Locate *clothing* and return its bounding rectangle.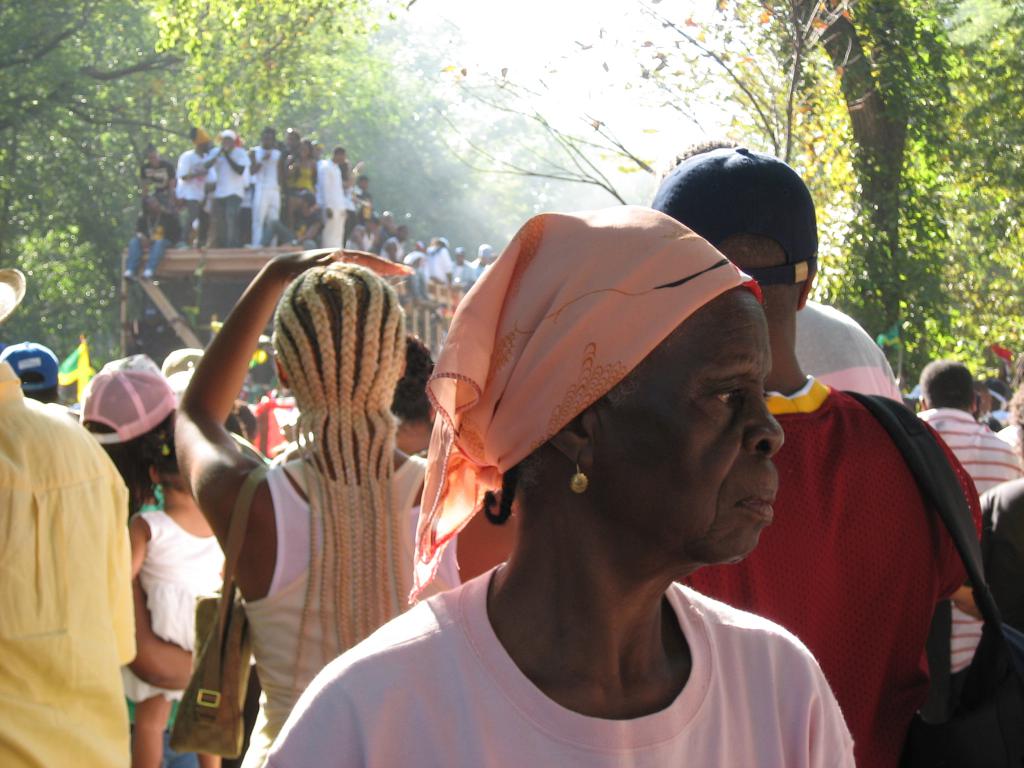
crop(236, 447, 430, 767).
